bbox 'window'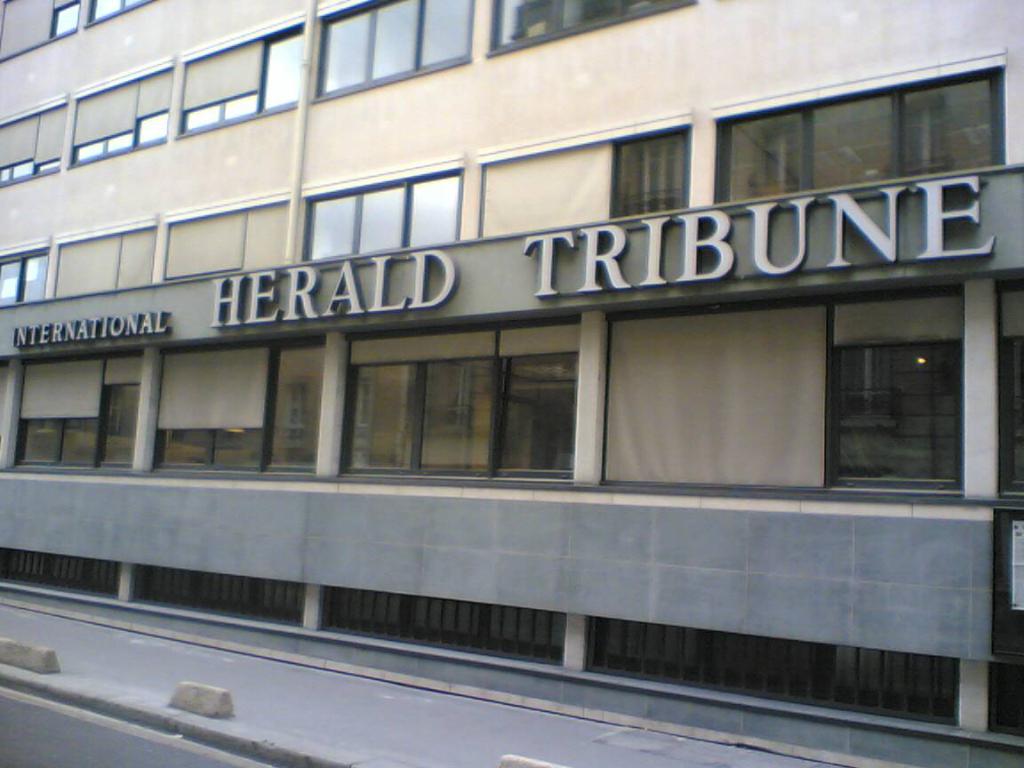
bbox(307, 154, 468, 260)
